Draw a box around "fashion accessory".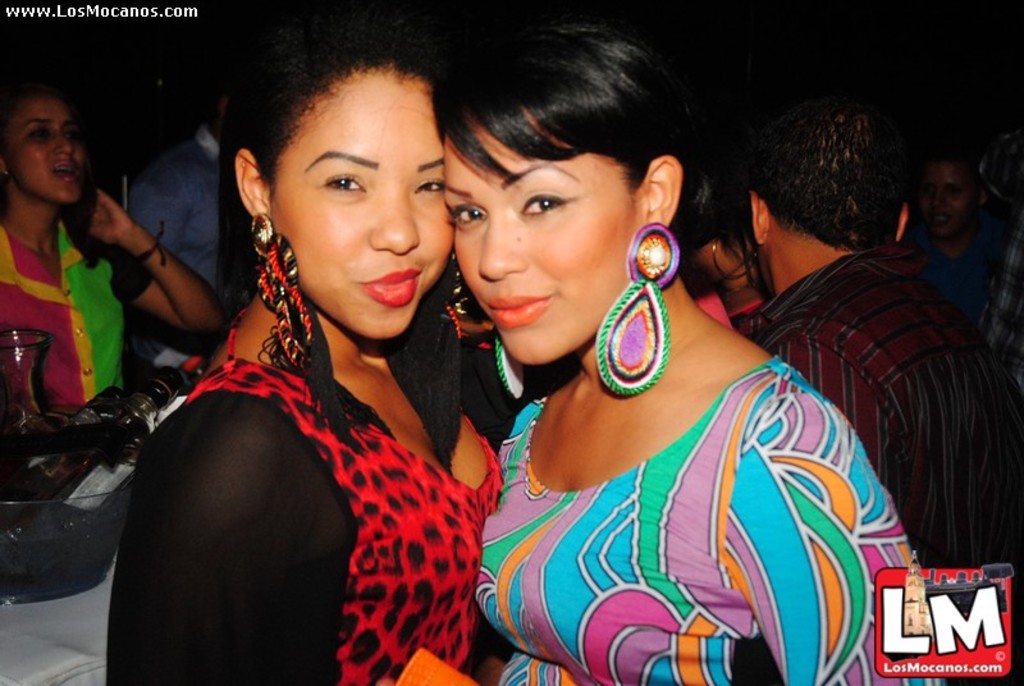
region(408, 243, 502, 472).
